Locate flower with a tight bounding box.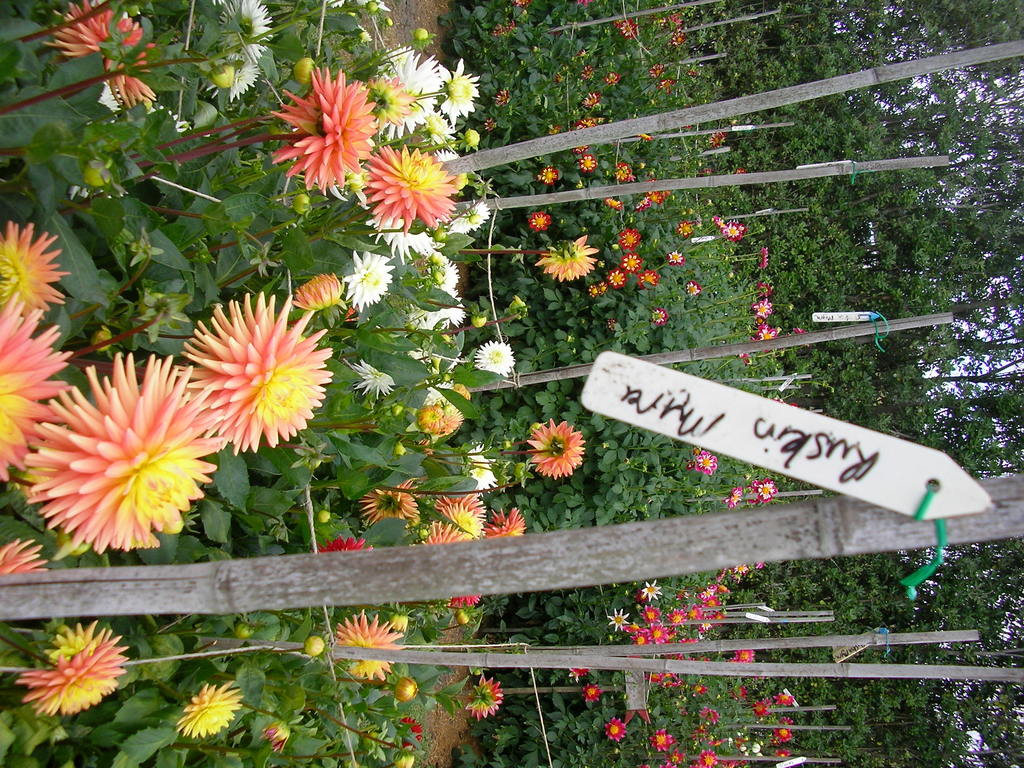
x1=586 y1=91 x2=598 y2=107.
